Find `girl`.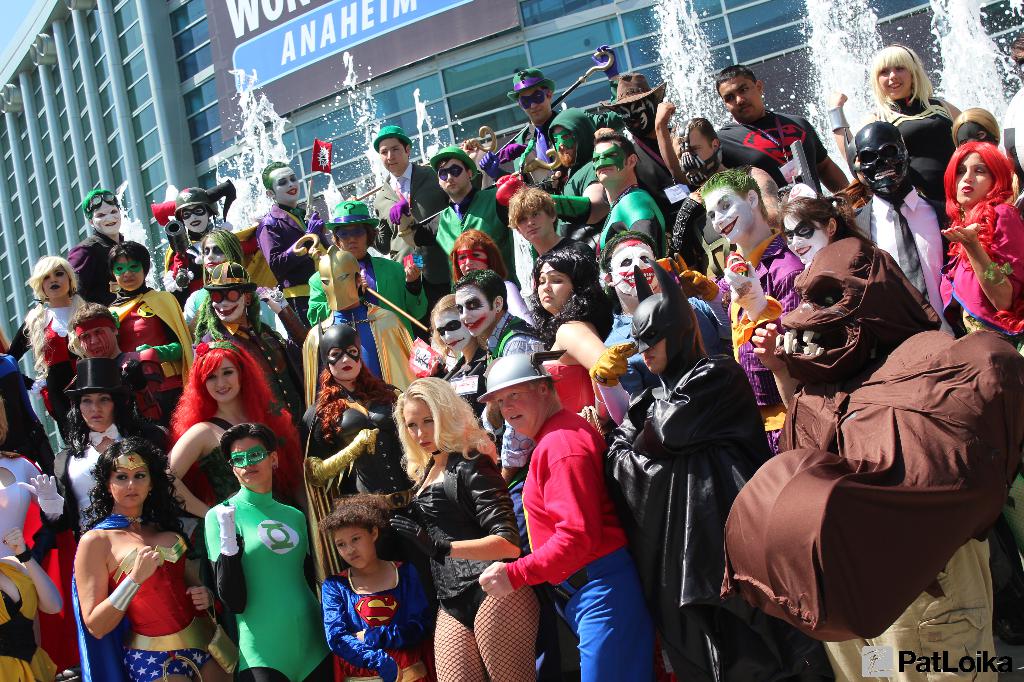
bbox(5, 257, 88, 416).
